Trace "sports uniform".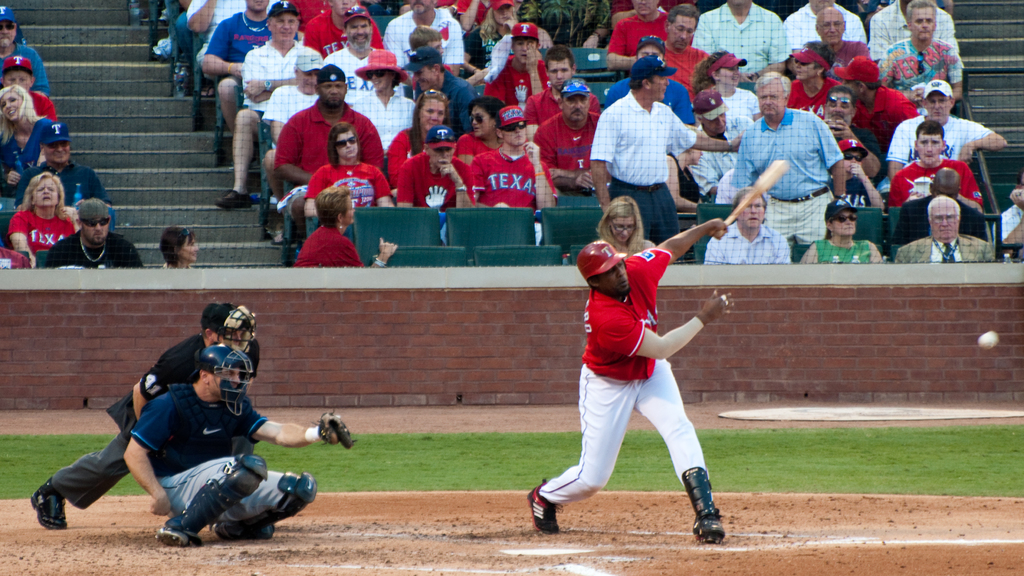
Traced to {"left": 135, "top": 378, "right": 313, "bottom": 536}.
